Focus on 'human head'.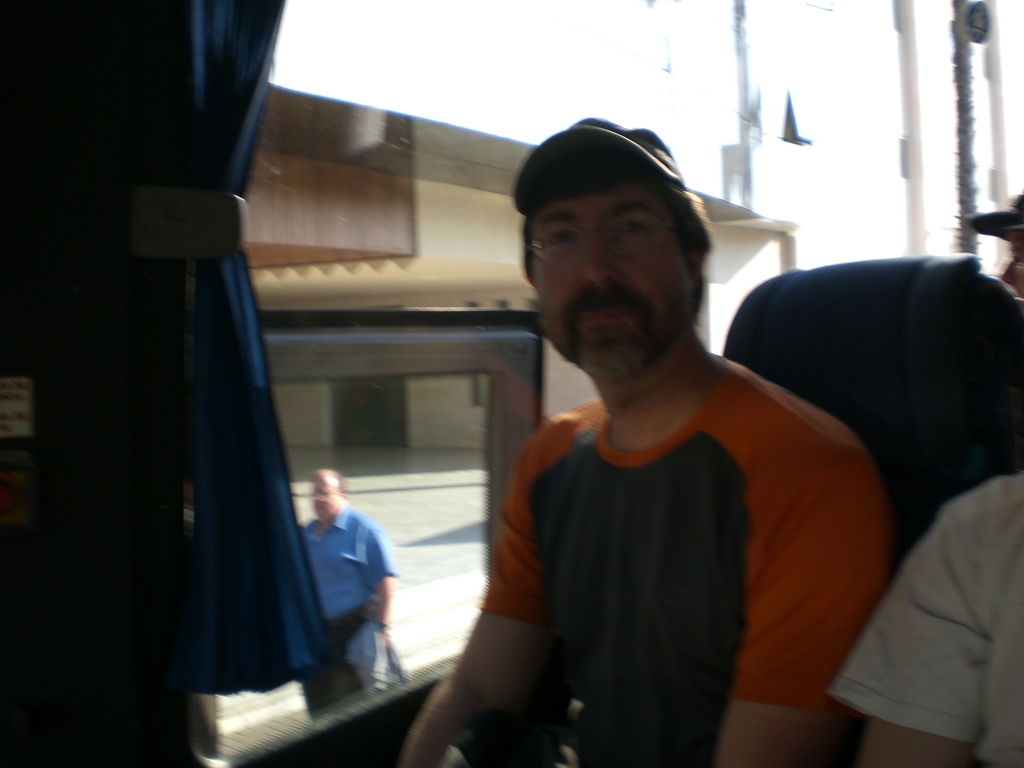
Focused at bbox=(964, 187, 1023, 292).
